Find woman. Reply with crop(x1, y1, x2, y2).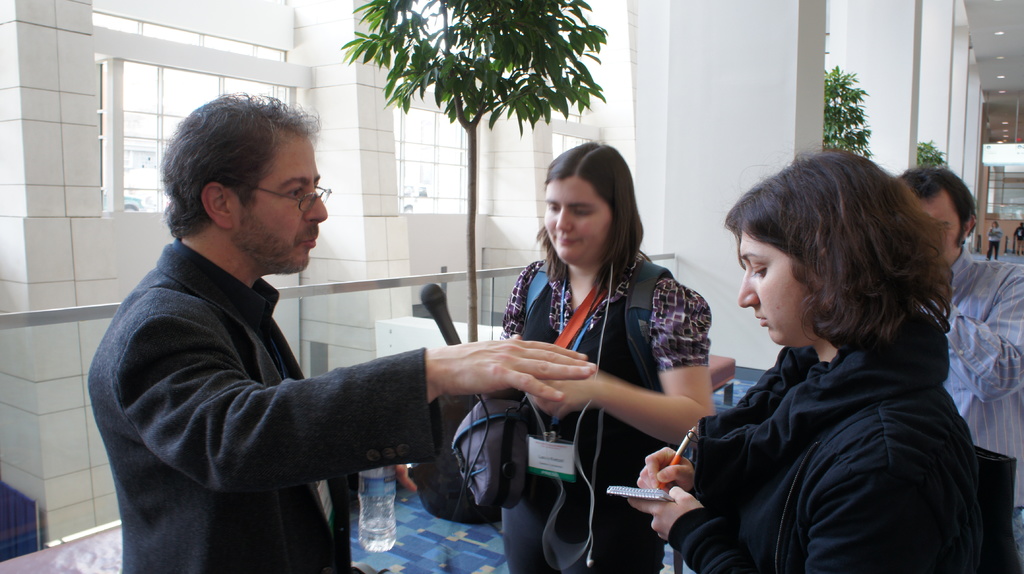
crop(486, 131, 702, 550).
